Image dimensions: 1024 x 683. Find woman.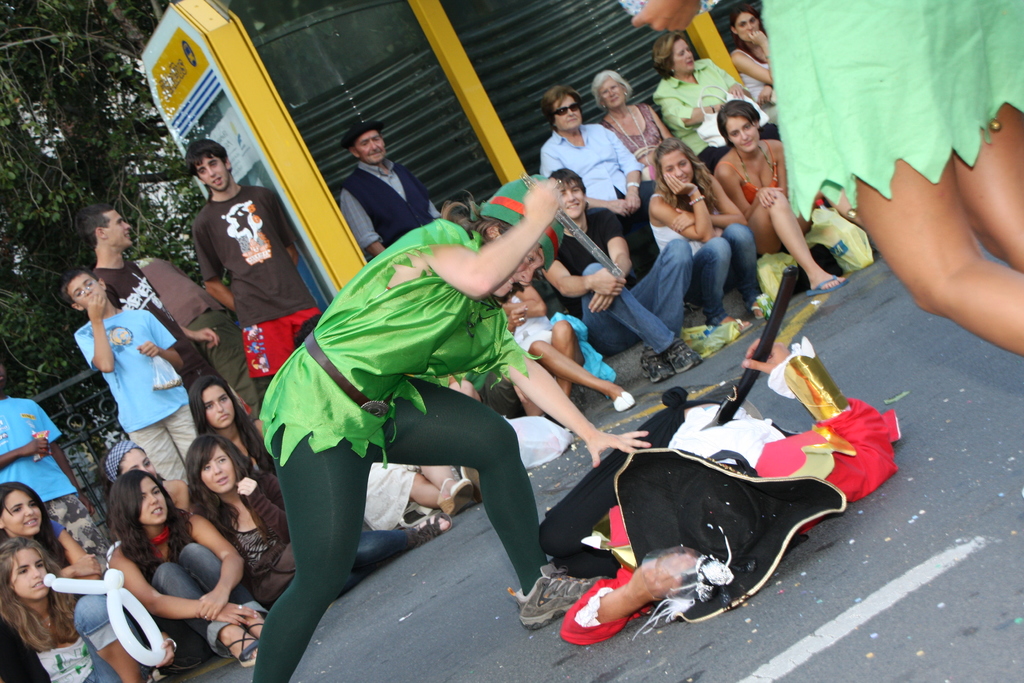
locate(723, 5, 788, 140).
